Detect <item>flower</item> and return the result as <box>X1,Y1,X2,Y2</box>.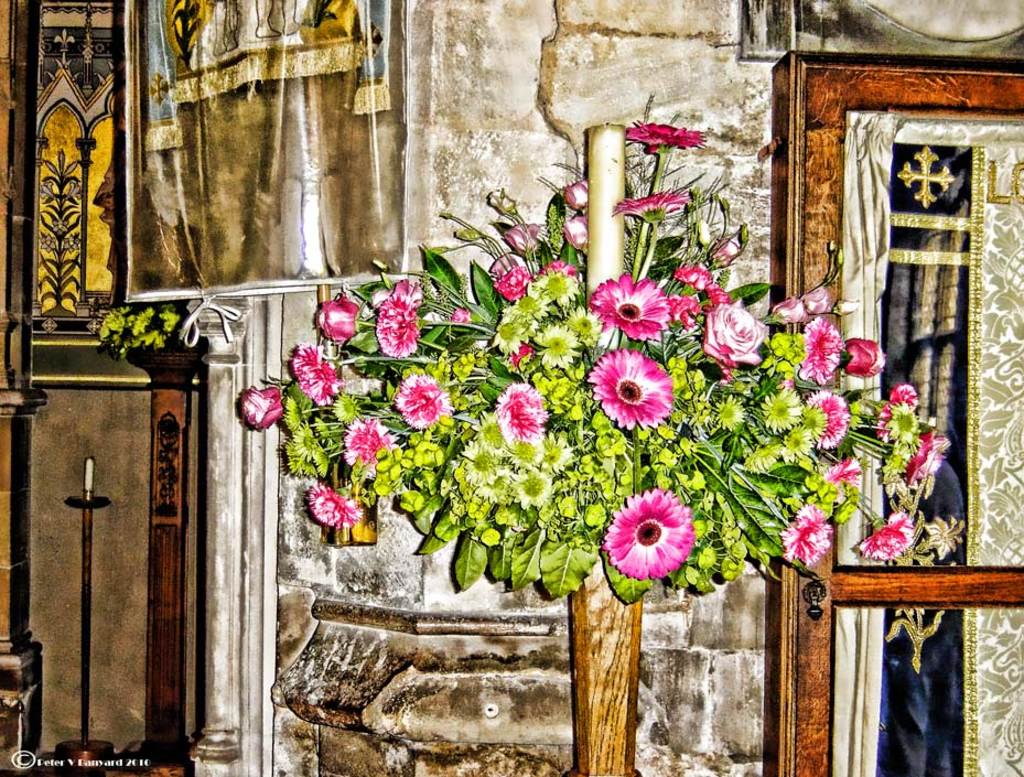
<box>603,495,714,587</box>.
